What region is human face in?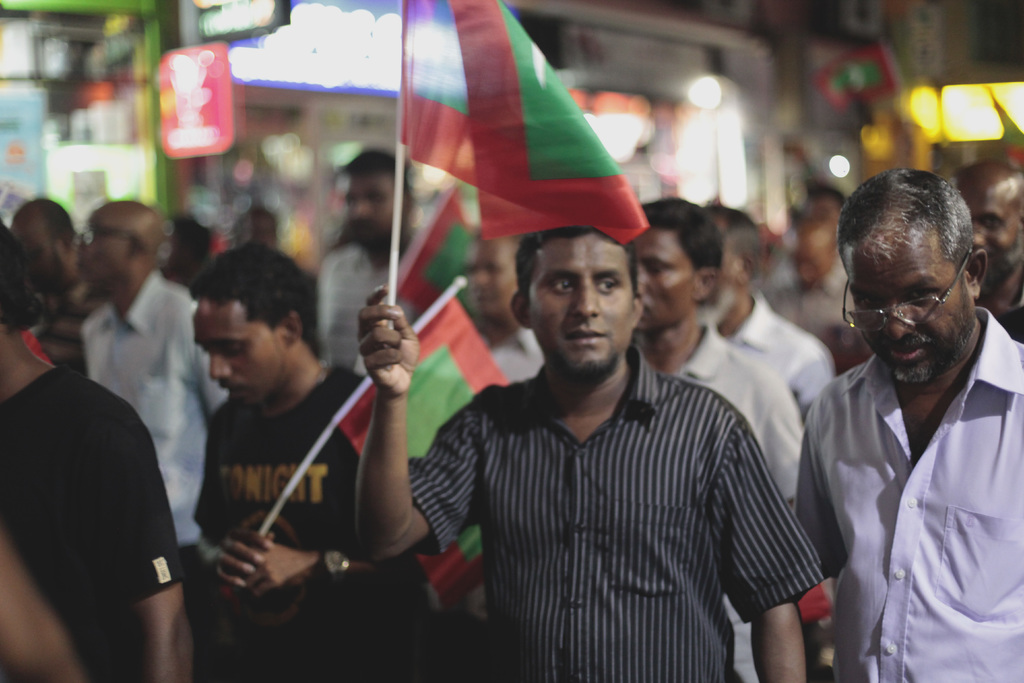
633:227:693:323.
